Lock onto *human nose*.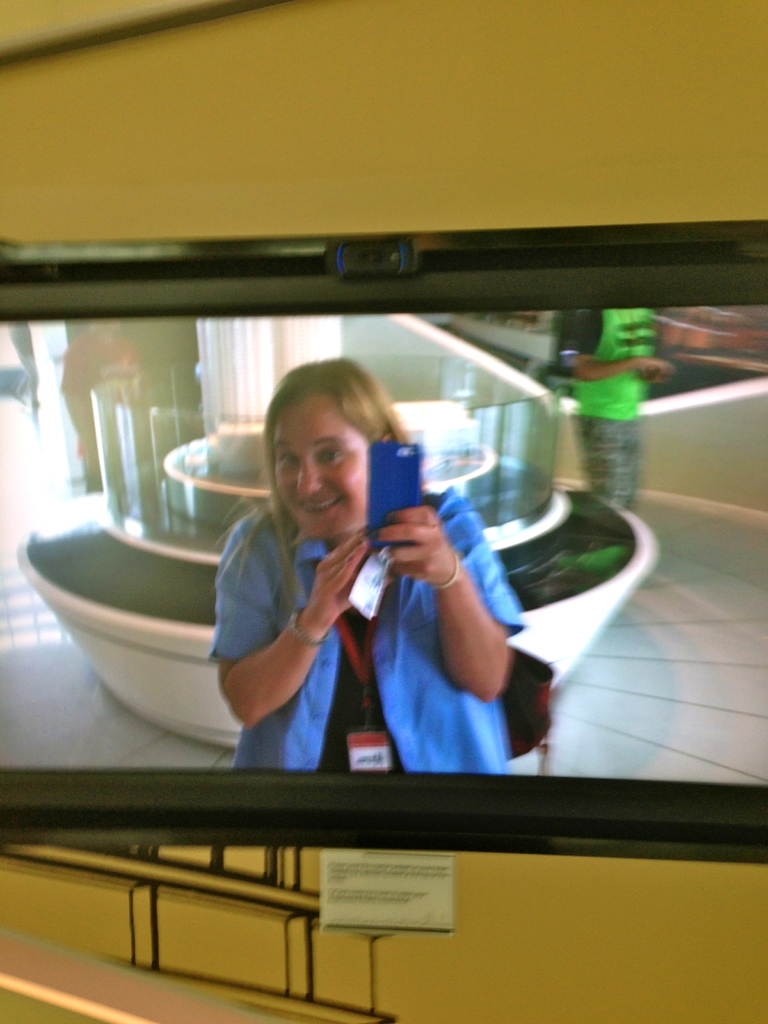
Locked: box=[298, 452, 321, 495].
